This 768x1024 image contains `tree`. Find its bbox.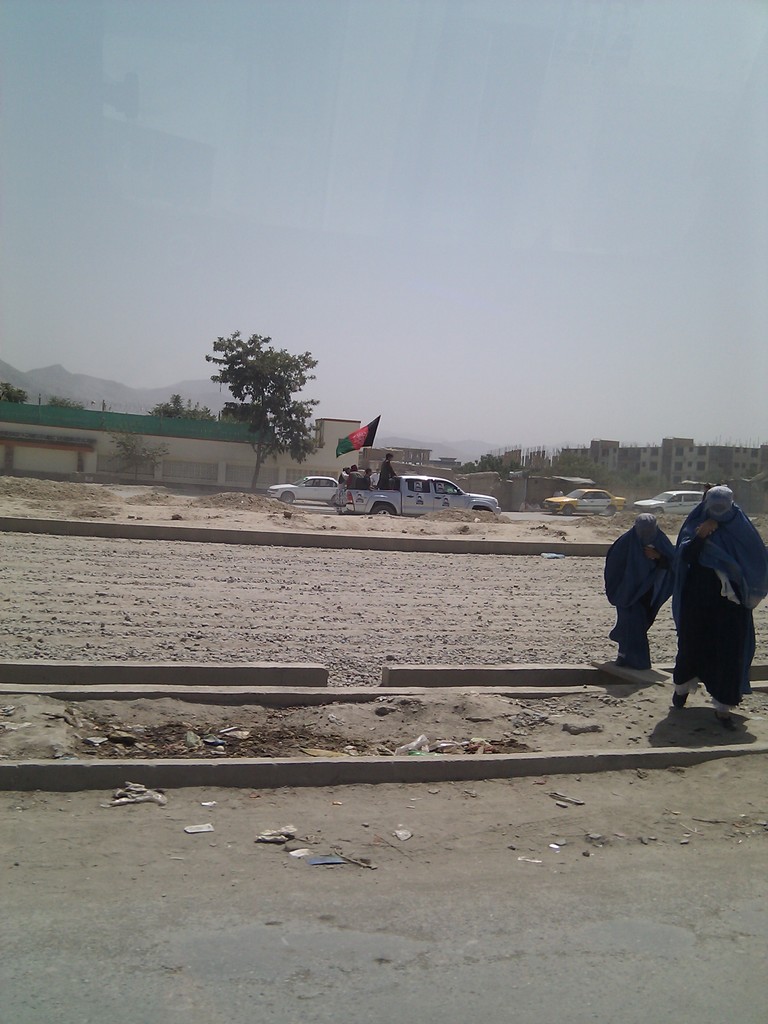
[x1=41, y1=396, x2=90, y2=412].
